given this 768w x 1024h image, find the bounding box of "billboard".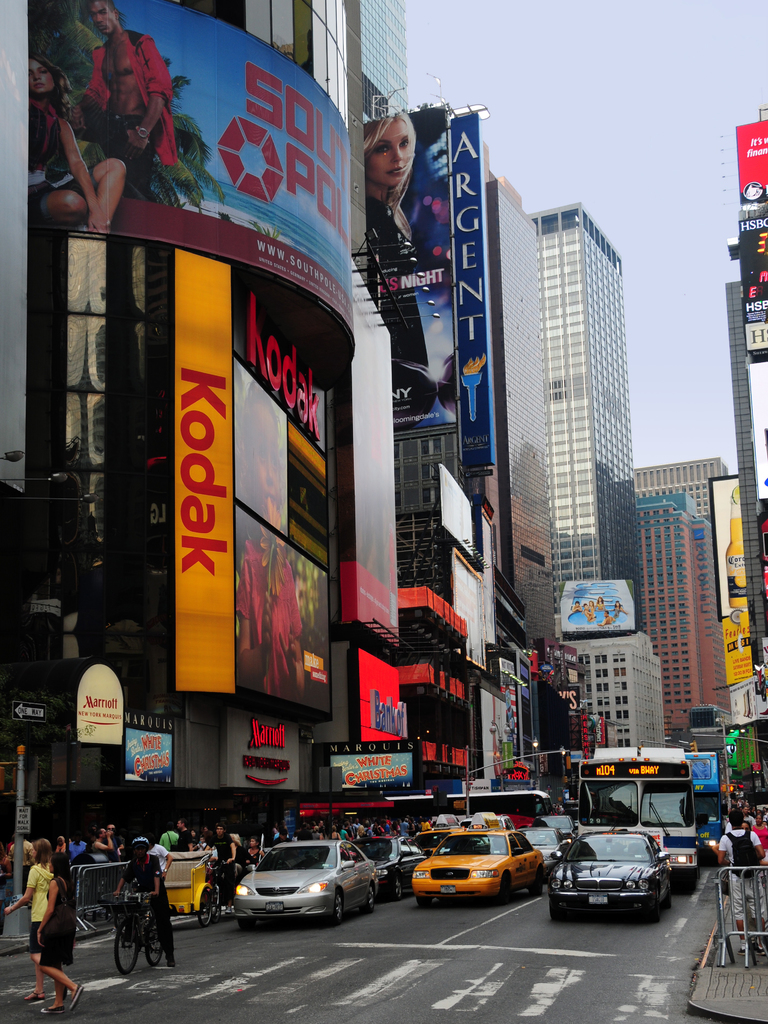
(441,460,474,556).
